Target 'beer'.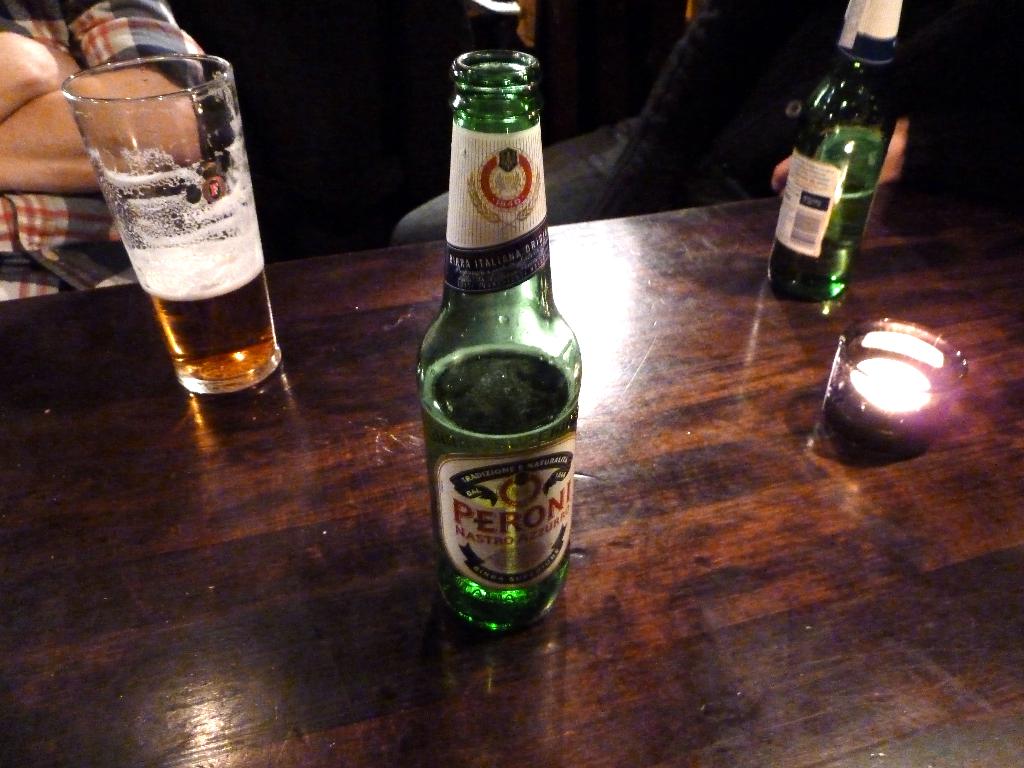
Target region: {"left": 416, "top": 65, "right": 585, "bottom": 636}.
